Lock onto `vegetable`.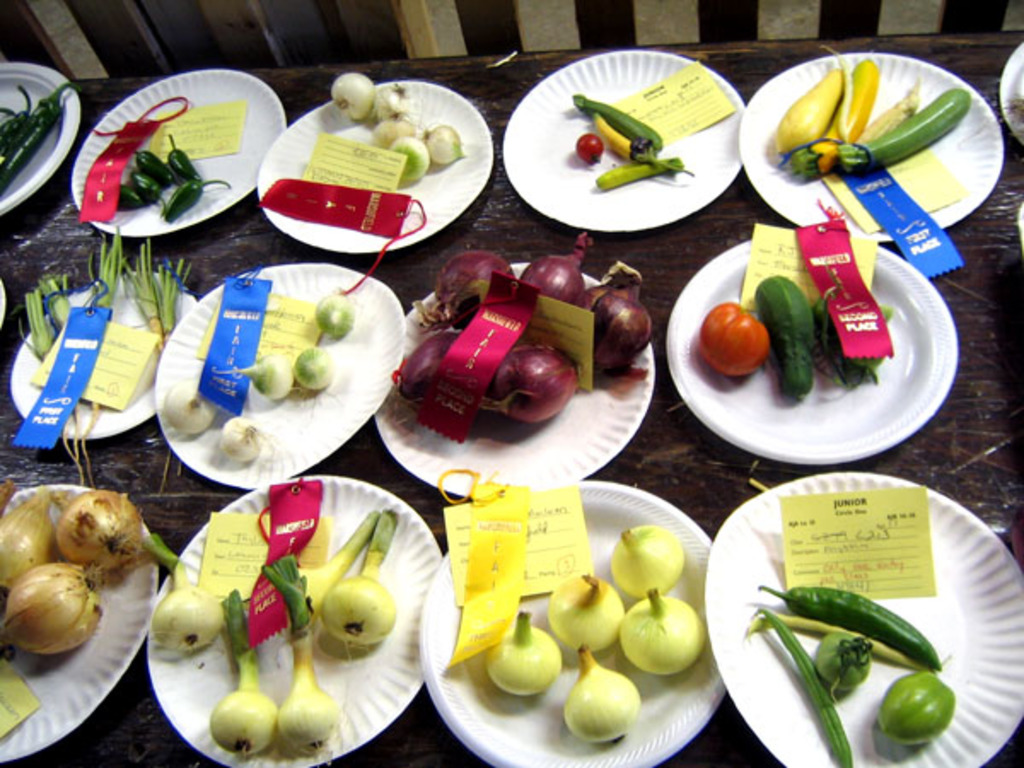
Locked: (119, 236, 169, 372).
